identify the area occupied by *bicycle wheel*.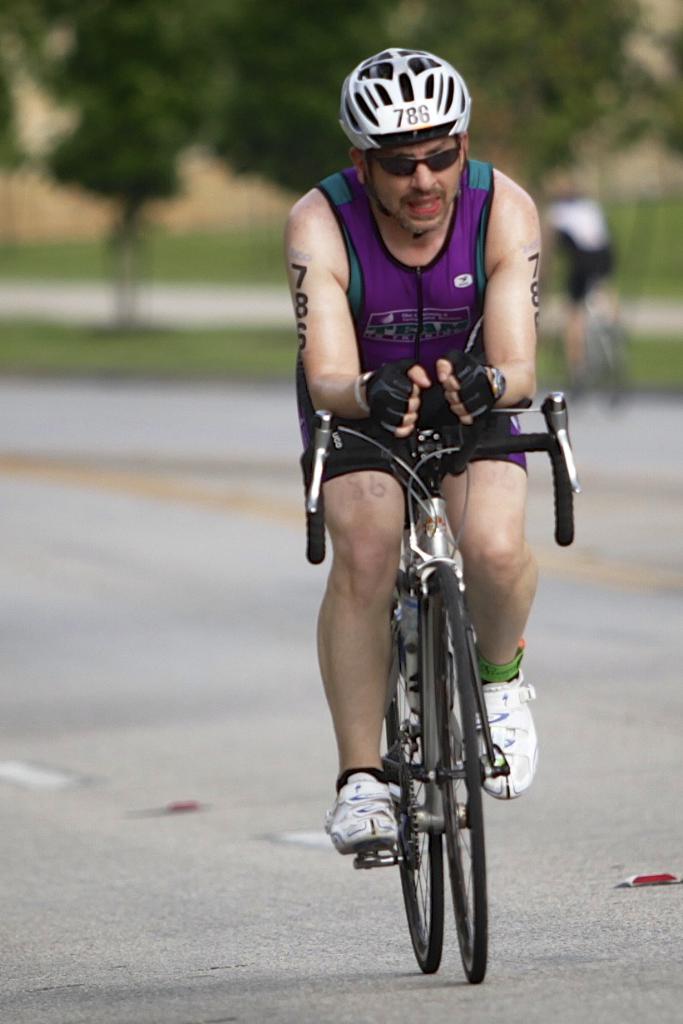
Area: locate(401, 644, 450, 975).
